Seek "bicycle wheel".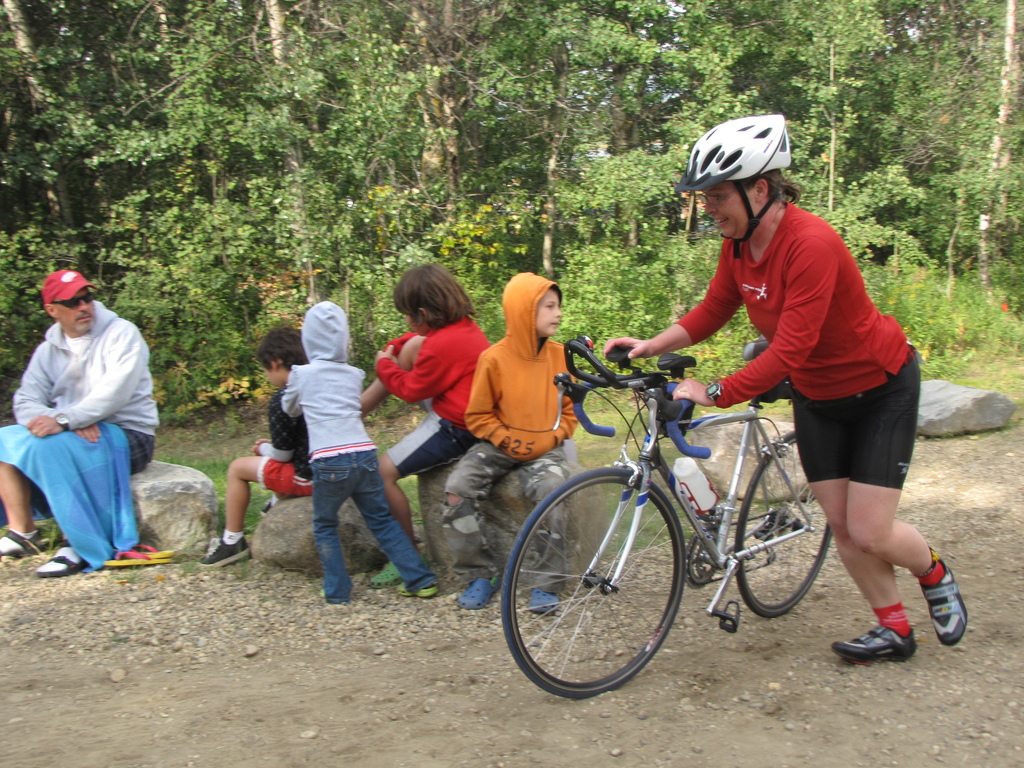
l=507, t=473, r=708, b=702.
